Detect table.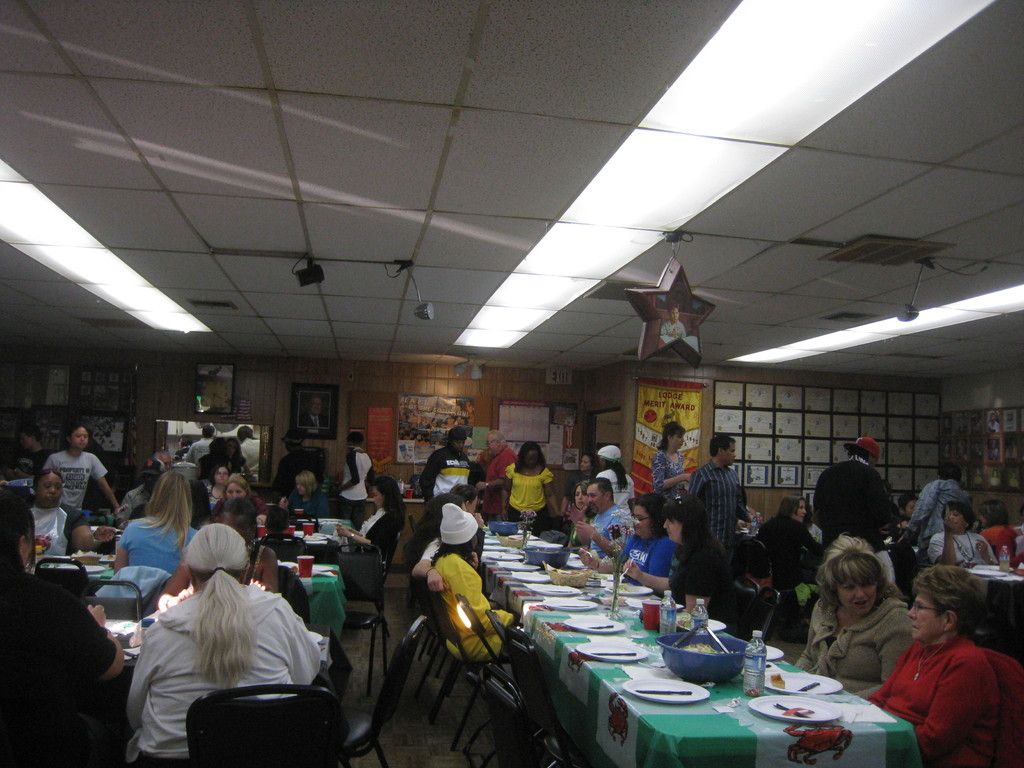
Detected at rect(305, 511, 353, 537).
